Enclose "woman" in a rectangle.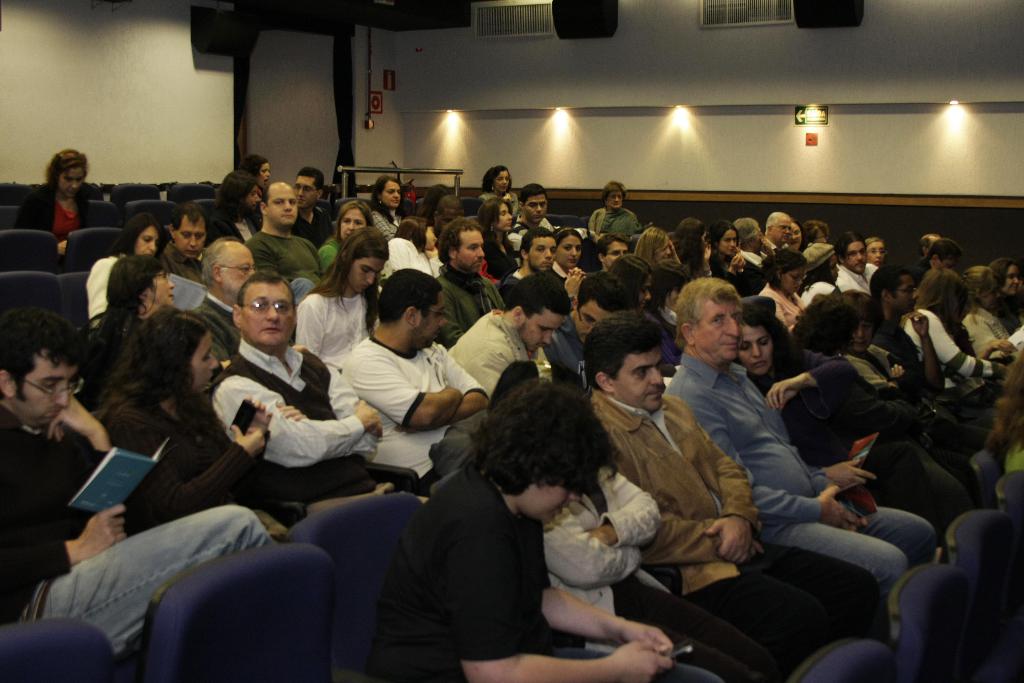
<region>637, 227, 673, 268</region>.
